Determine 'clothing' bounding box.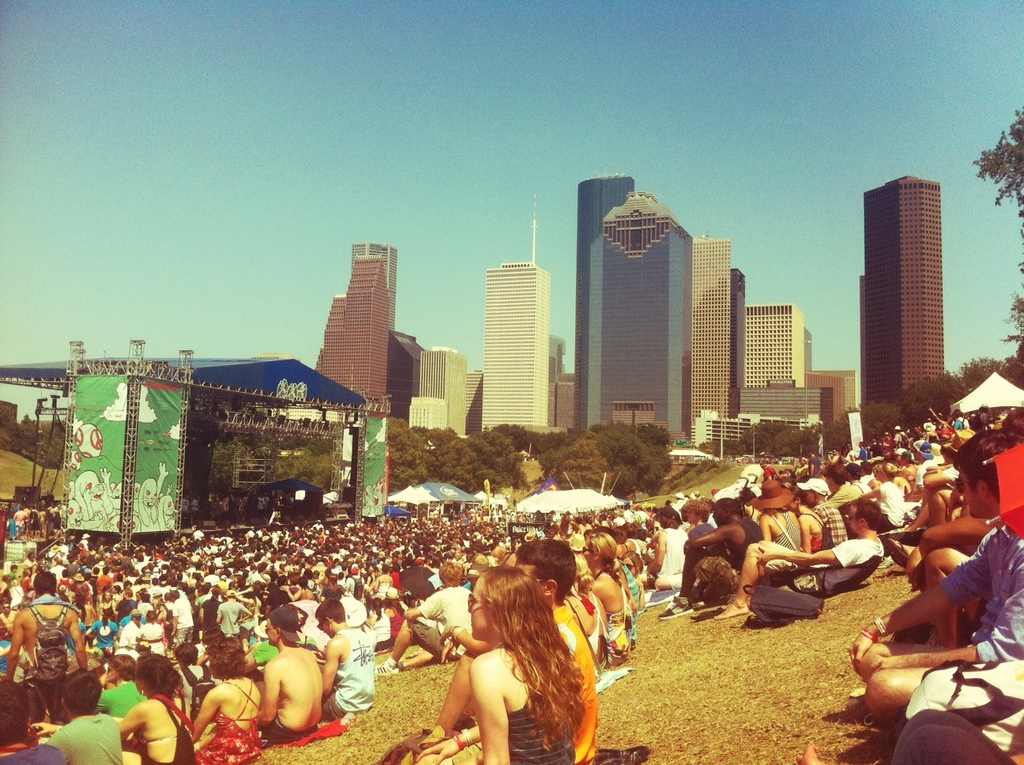
Determined: 202:676:269:764.
